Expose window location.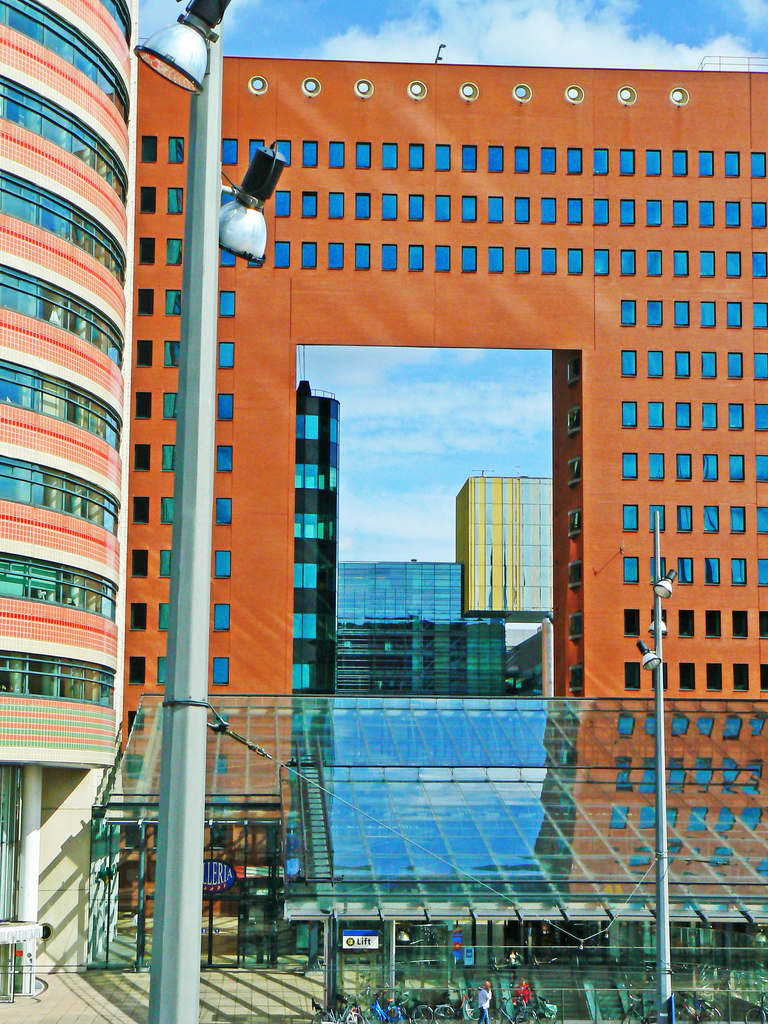
Exposed at 652, 455, 666, 481.
